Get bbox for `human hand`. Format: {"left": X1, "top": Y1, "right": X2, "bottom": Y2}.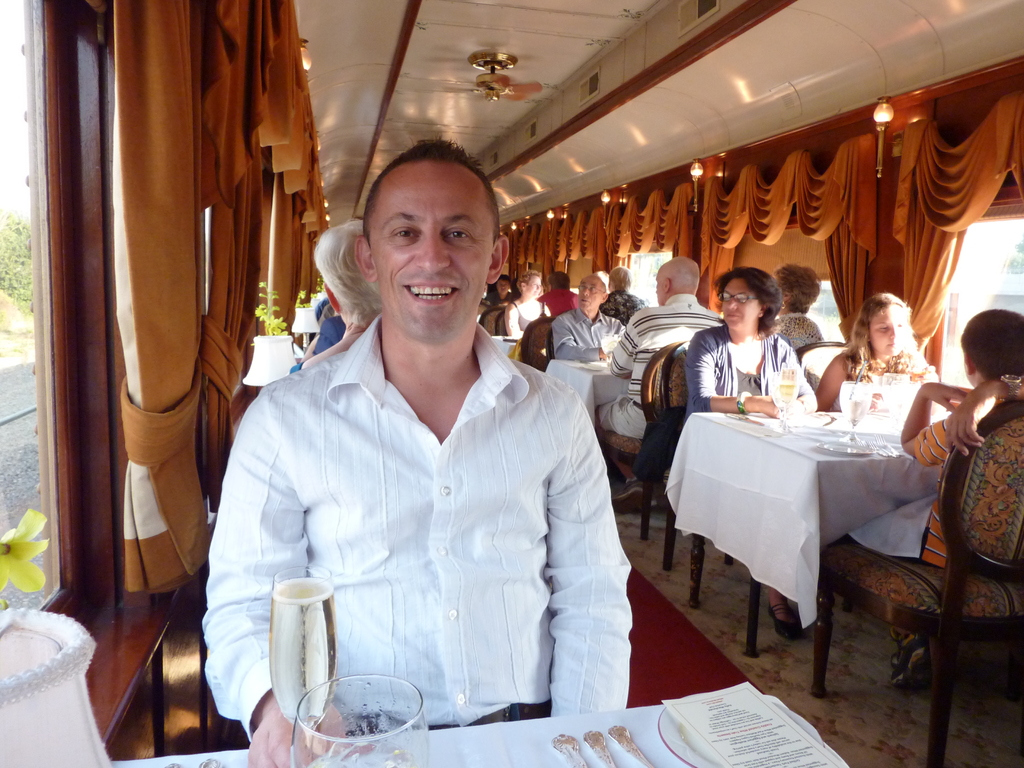
{"left": 944, "top": 377, "right": 997, "bottom": 455}.
